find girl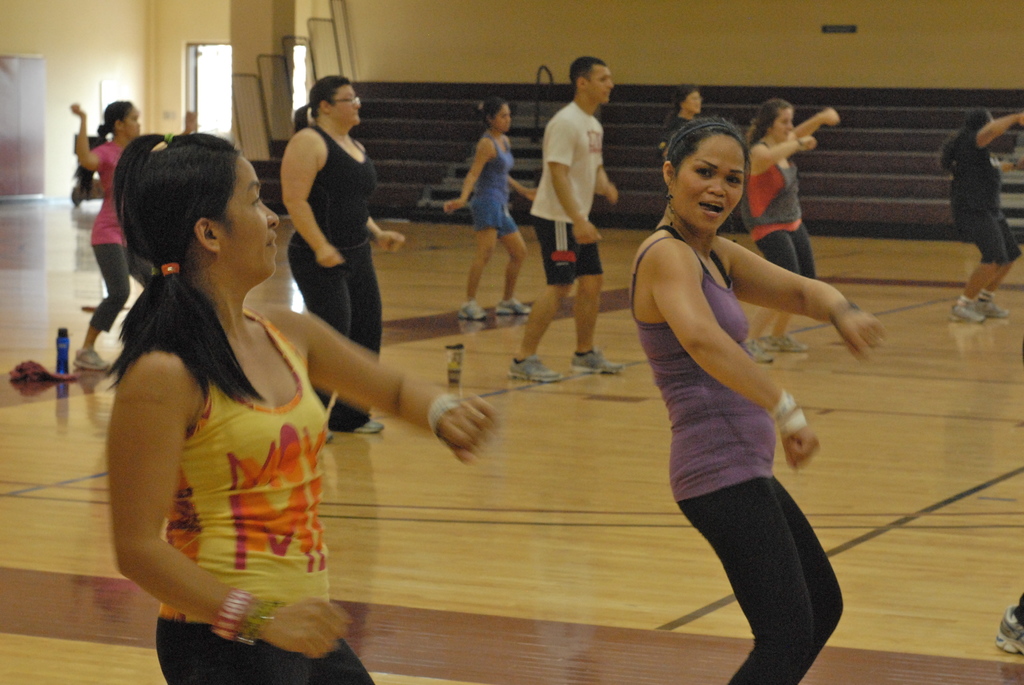
BBox(105, 135, 497, 684)
